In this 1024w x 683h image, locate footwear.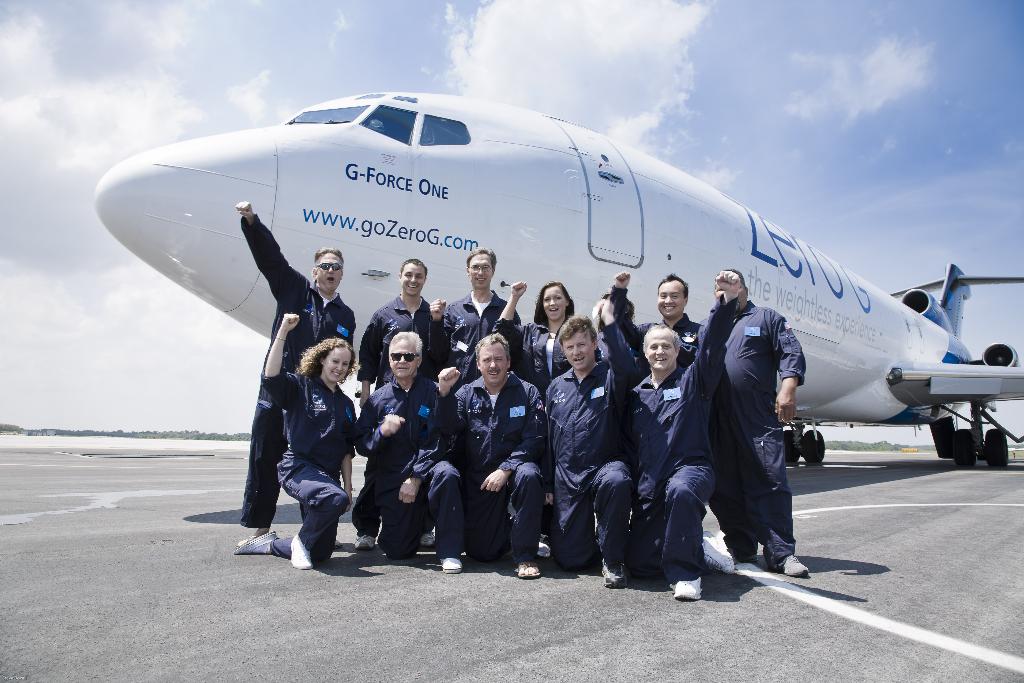
Bounding box: bbox(772, 536, 811, 580).
